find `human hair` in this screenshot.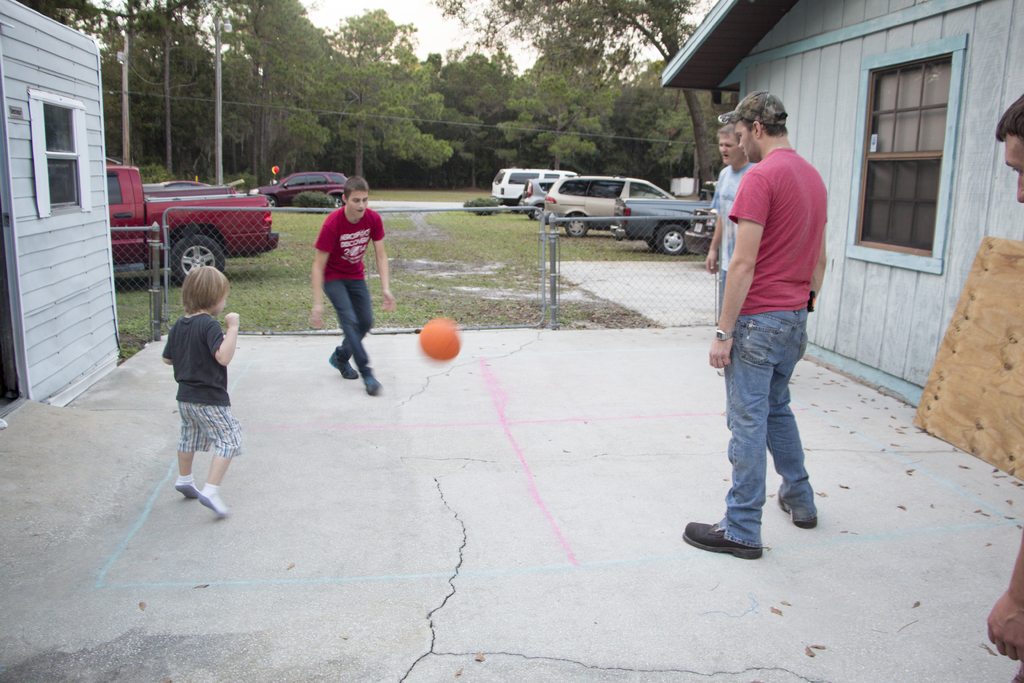
The bounding box for `human hair` is locate(184, 264, 232, 313).
